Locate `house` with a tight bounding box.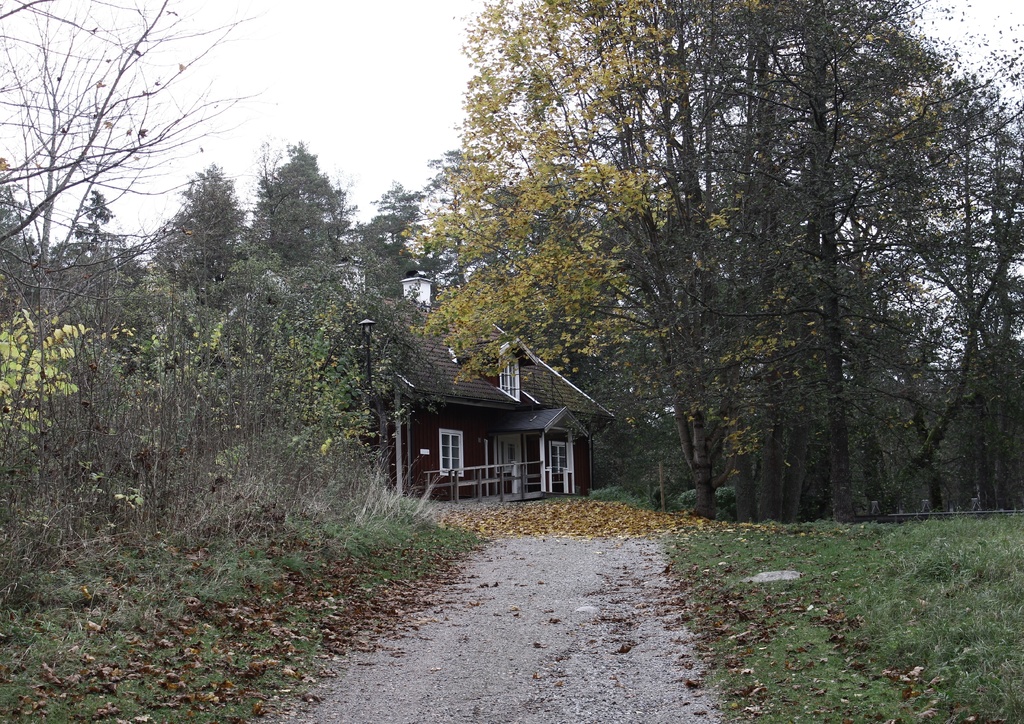
(x1=198, y1=266, x2=618, y2=514).
